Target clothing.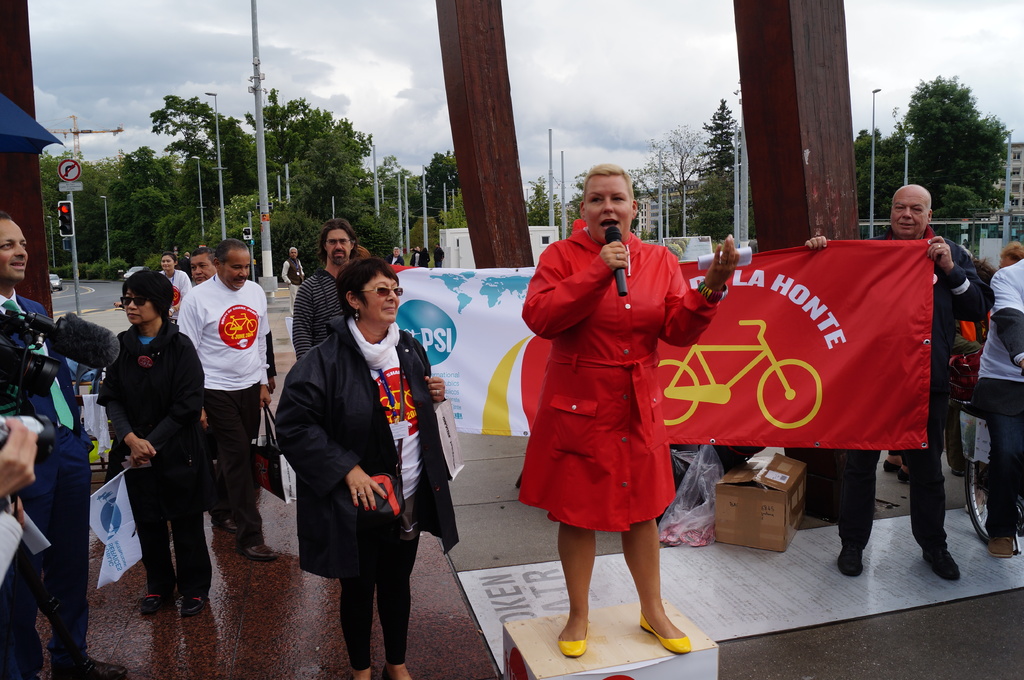
Target region: crop(173, 255, 189, 269).
